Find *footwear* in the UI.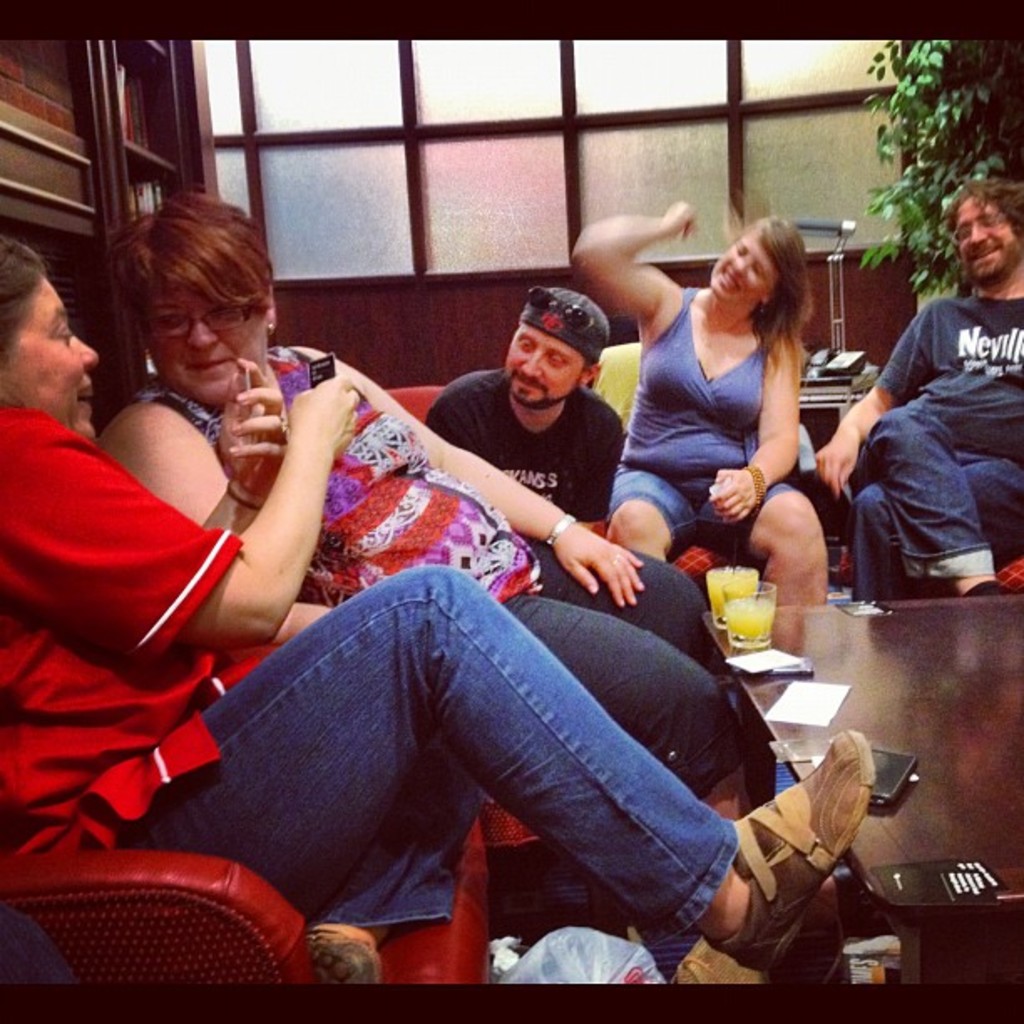
UI element at (723,740,873,964).
